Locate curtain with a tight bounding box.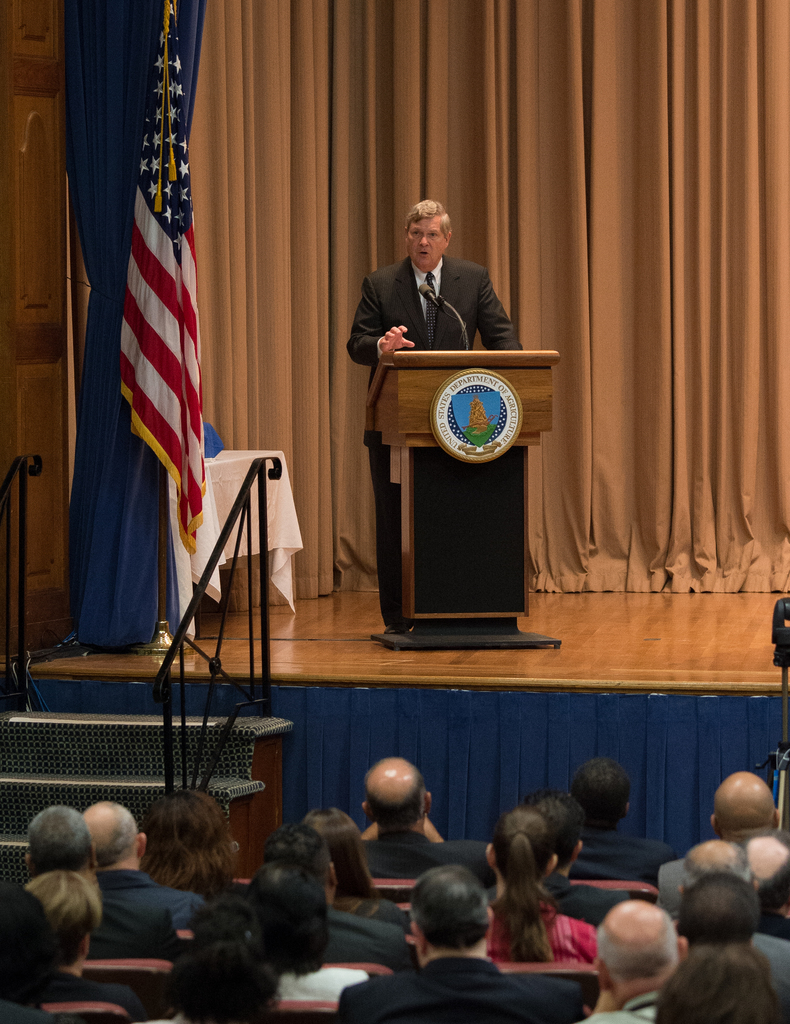
rect(198, 0, 788, 598).
